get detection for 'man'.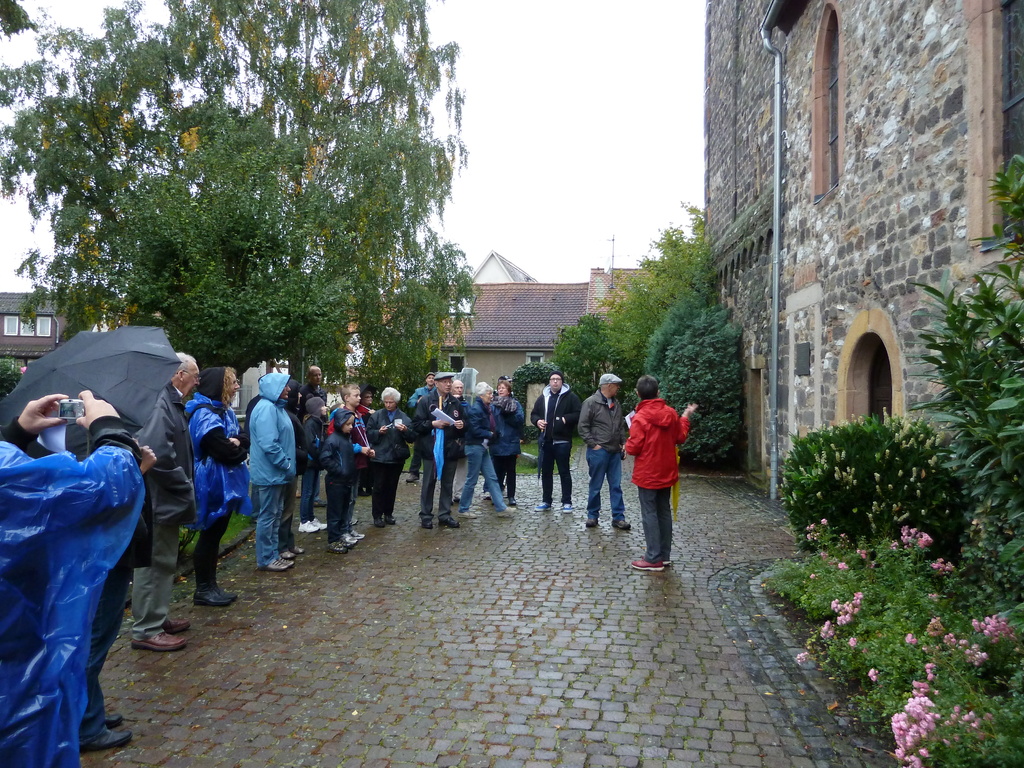
Detection: [0, 387, 146, 767].
